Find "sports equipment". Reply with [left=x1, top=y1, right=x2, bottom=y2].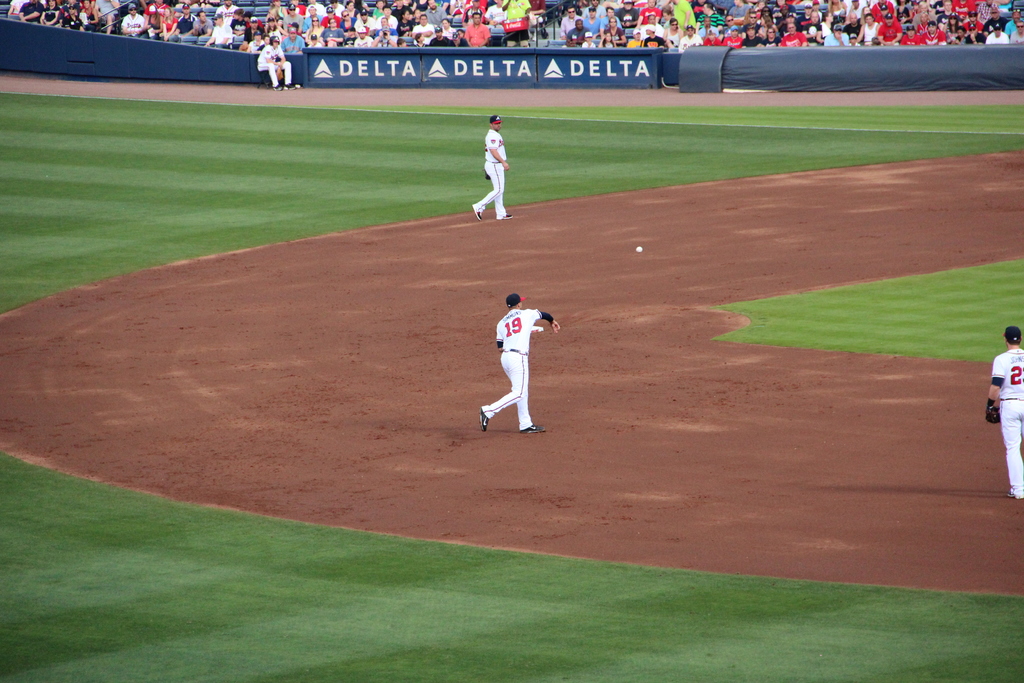
[left=636, top=246, right=641, bottom=252].
